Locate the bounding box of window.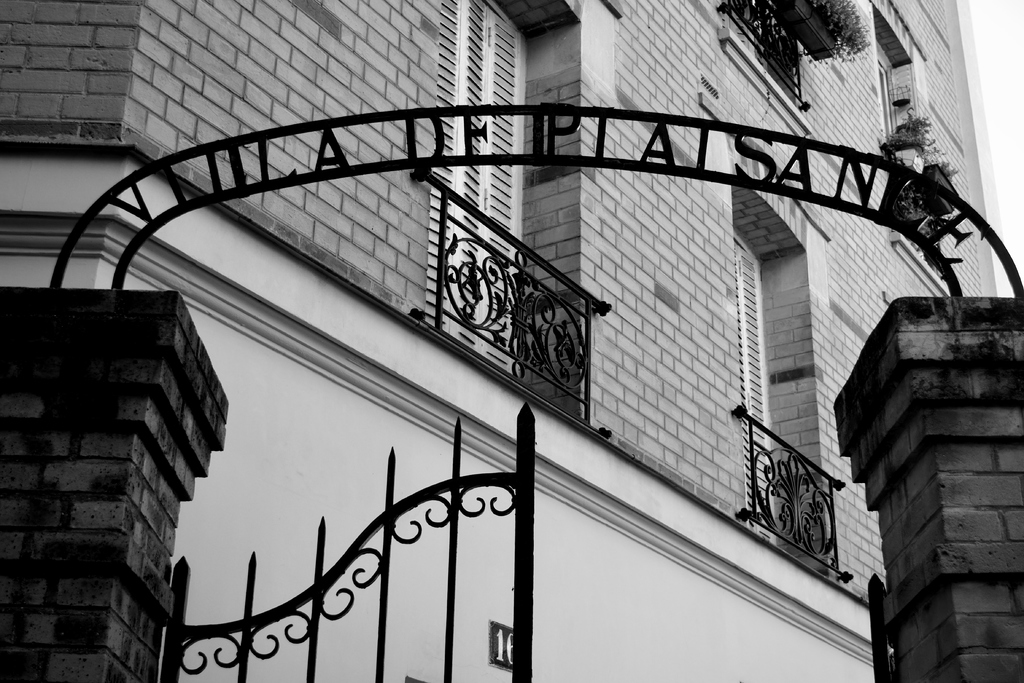
Bounding box: detection(870, 58, 906, 156).
